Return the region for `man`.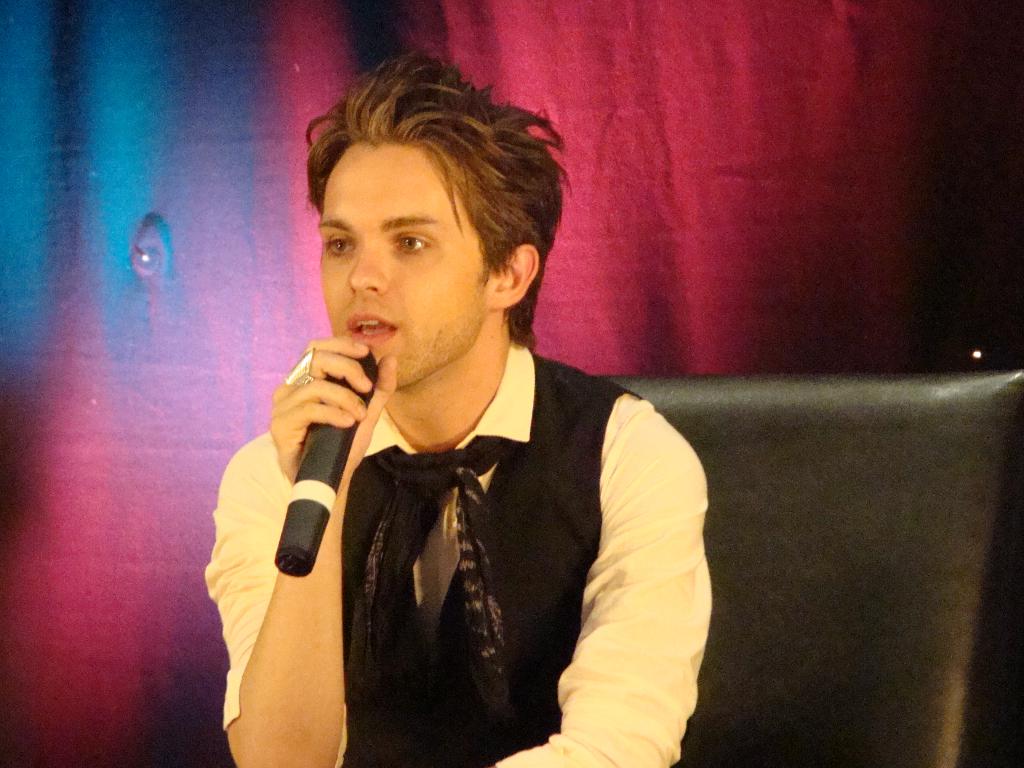
left=184, top=76, right=730, bottom=758.
